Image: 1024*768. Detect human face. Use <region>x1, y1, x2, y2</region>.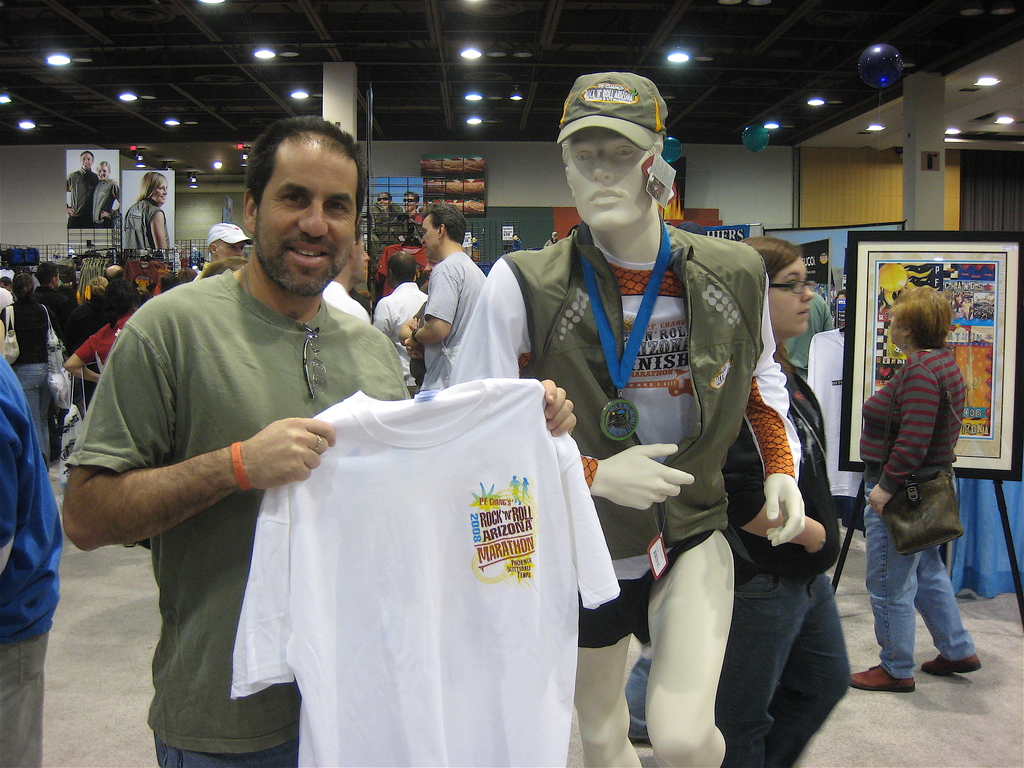
<region>404, 195, 415, 209</region>.
